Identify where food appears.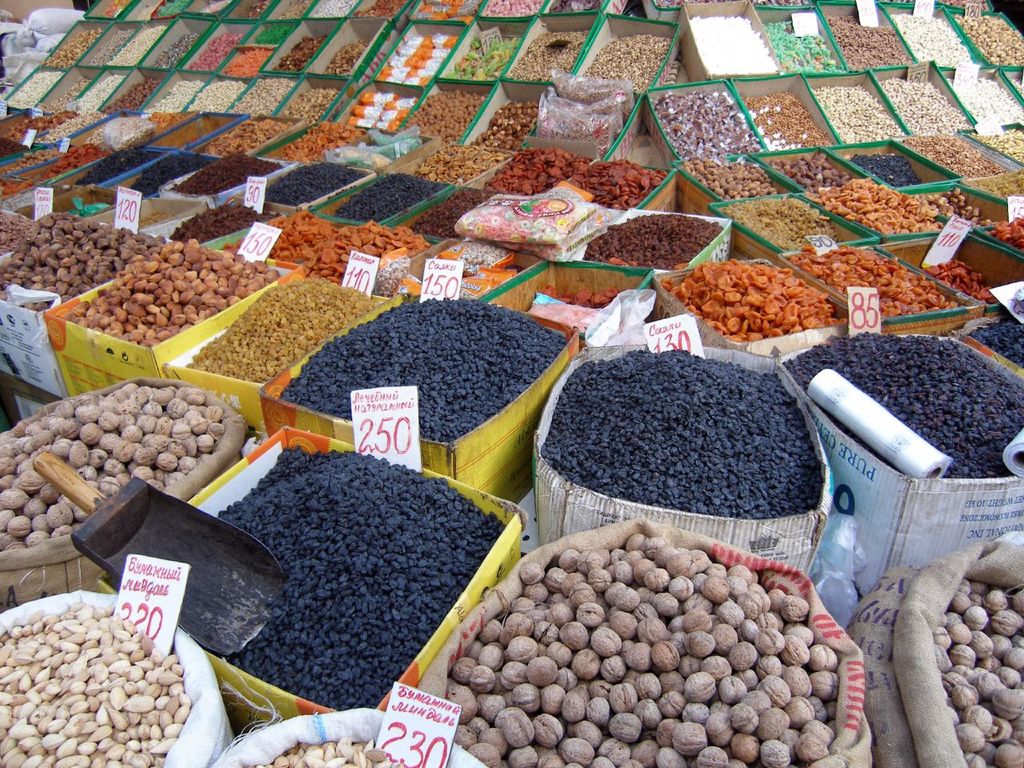
Appears at <bbox>660, 254, 844, 346</bbox>.
